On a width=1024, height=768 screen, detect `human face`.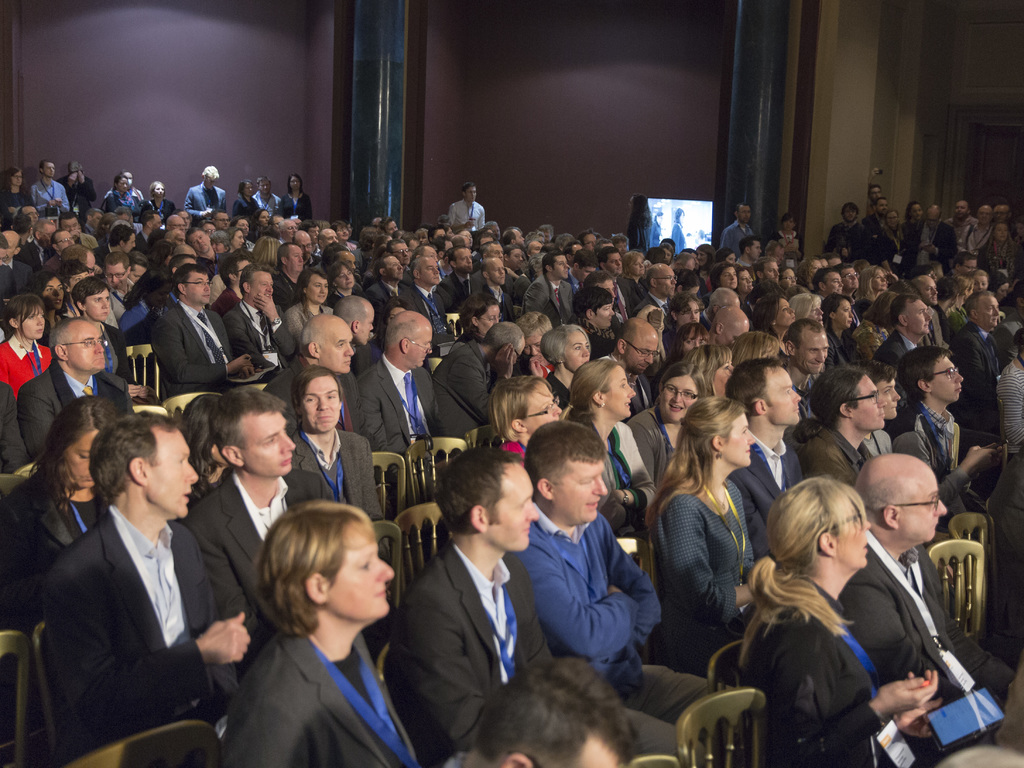
676/298/701/329.
